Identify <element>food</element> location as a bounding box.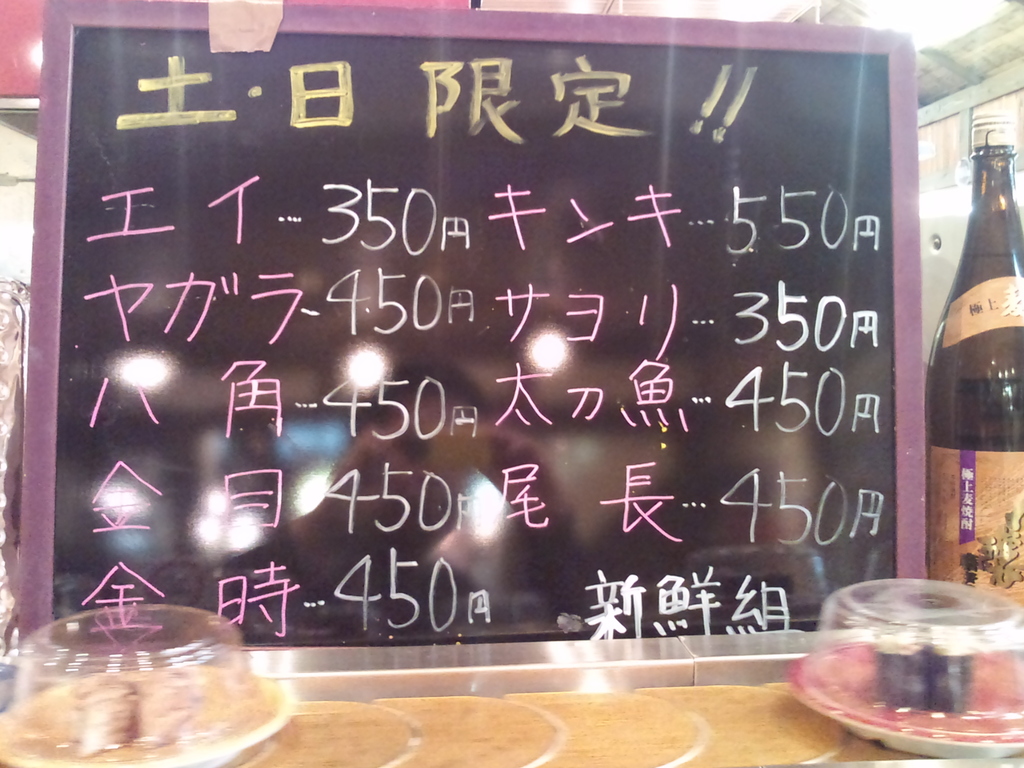
locate(133, 666, 207, 747).
